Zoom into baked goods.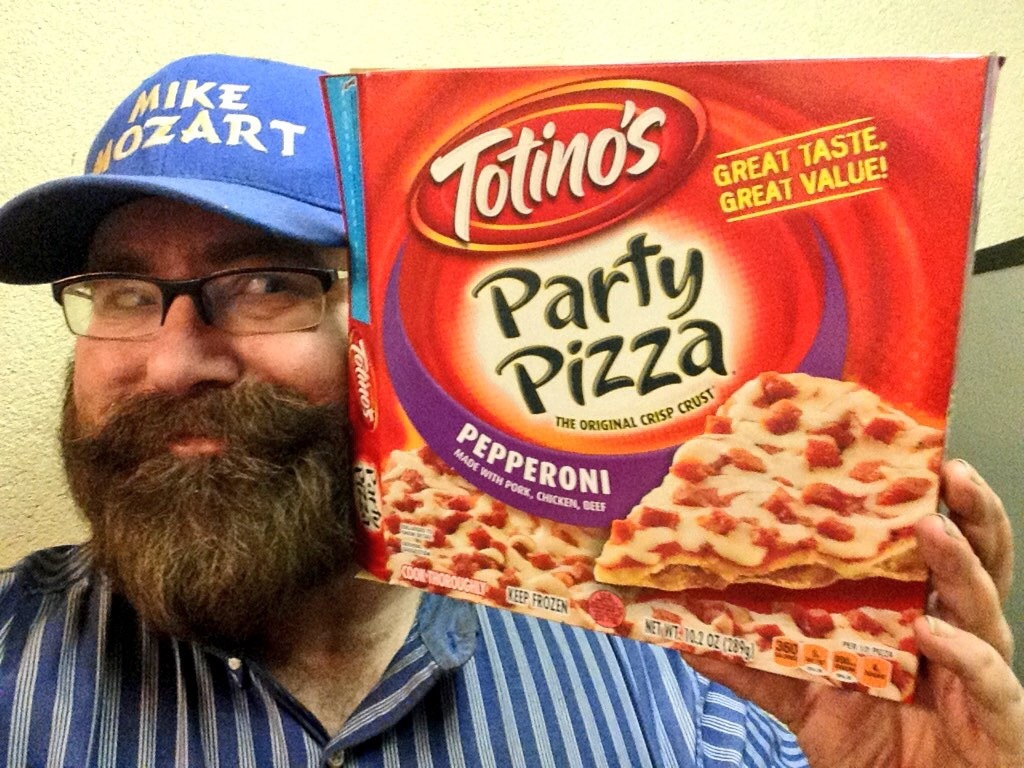
Zoom target: crop(355, 443, 940, 700).
